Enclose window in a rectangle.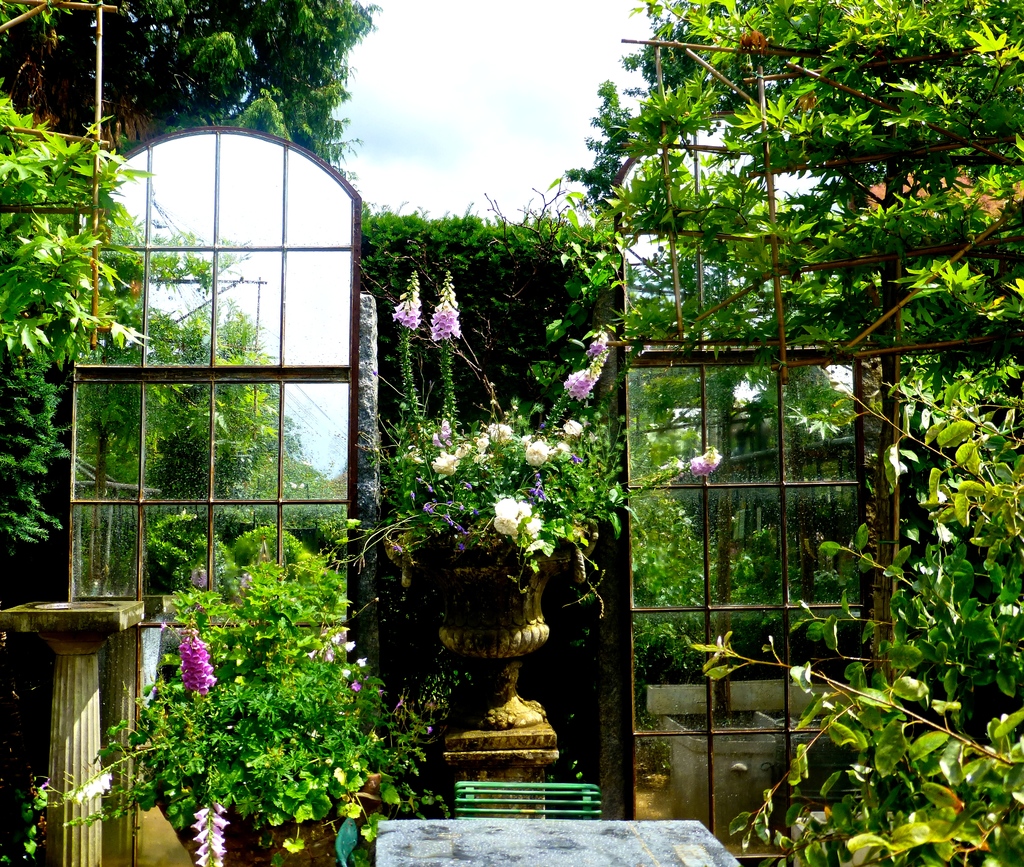
[left=621, top=111, right=920, bottom=736].
